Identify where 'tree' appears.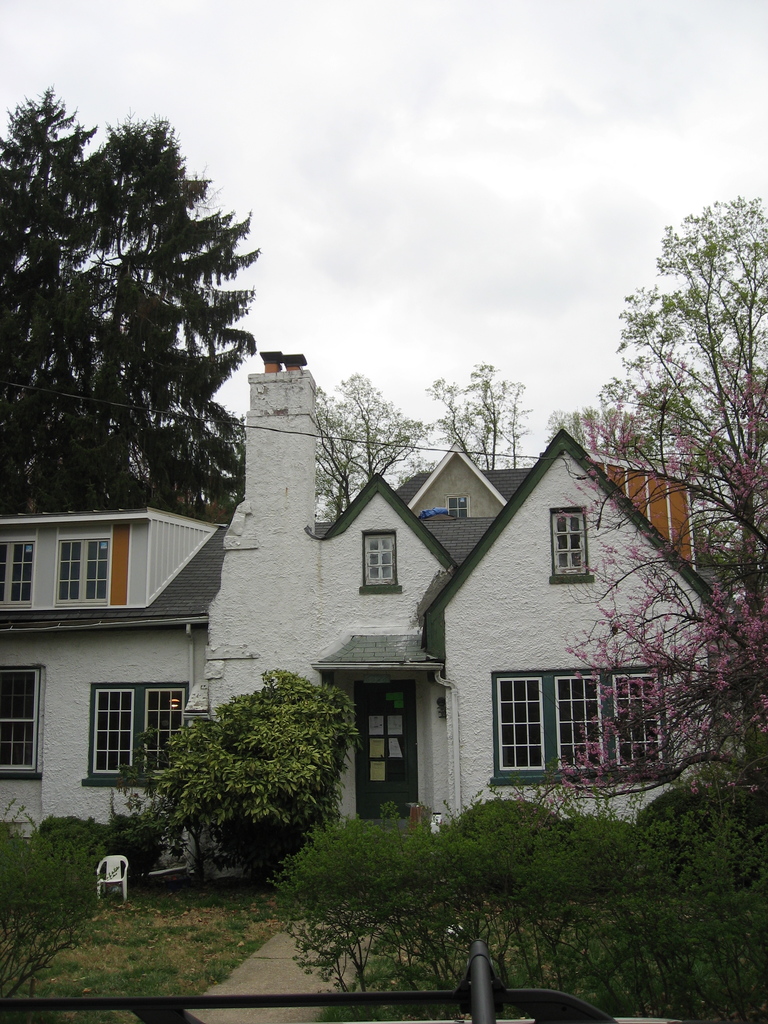
Appears at {"left": 550, "top": 406, "right": 667, "bottom": 464}.
